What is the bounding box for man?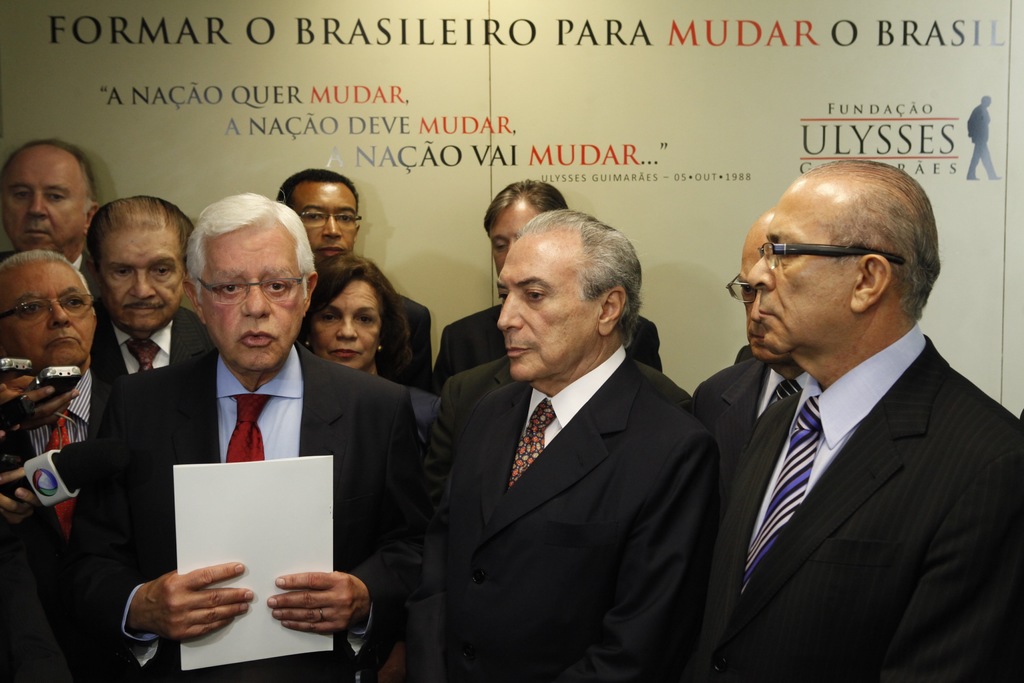
detection(0, 238, 140, 679).
